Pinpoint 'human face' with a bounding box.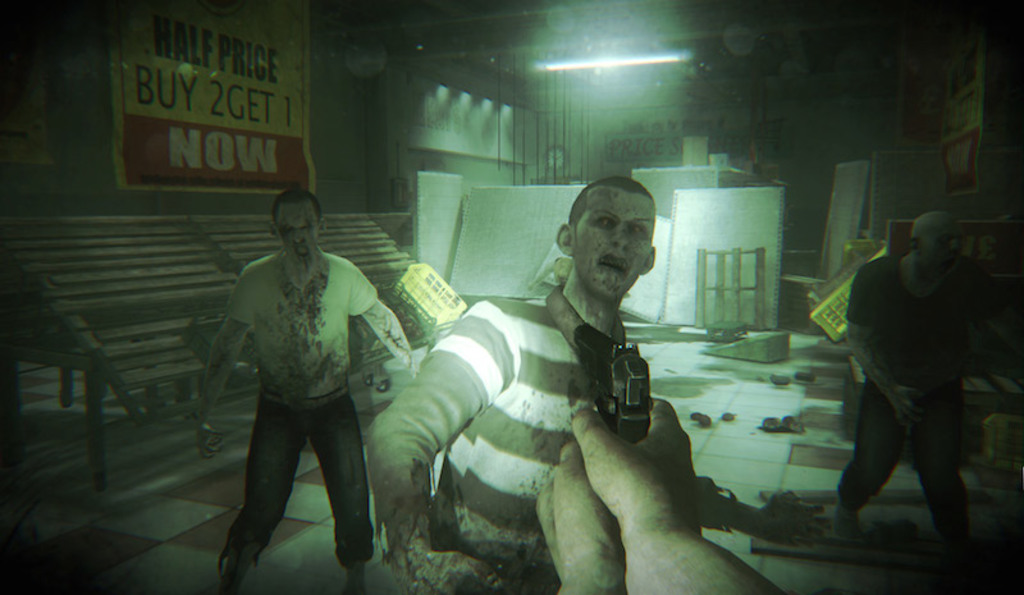
pyautogui.locateOnScreen(575, 192, 652, 299).
